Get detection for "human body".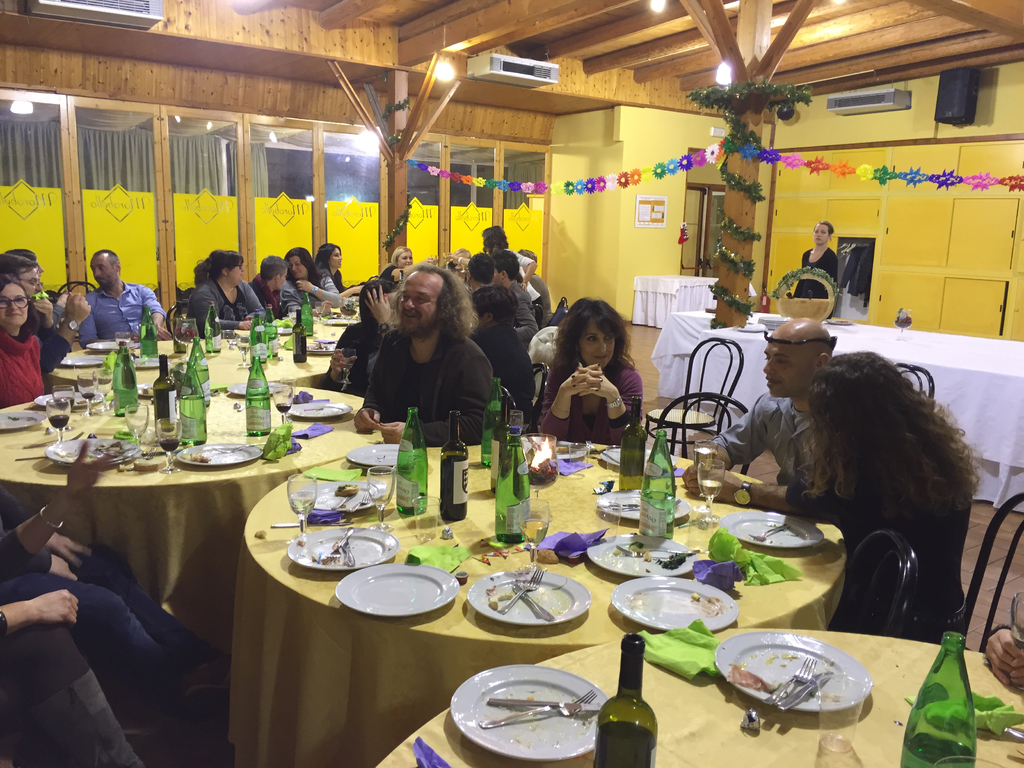
Detection: BBox(525, 307, 653, 479).
